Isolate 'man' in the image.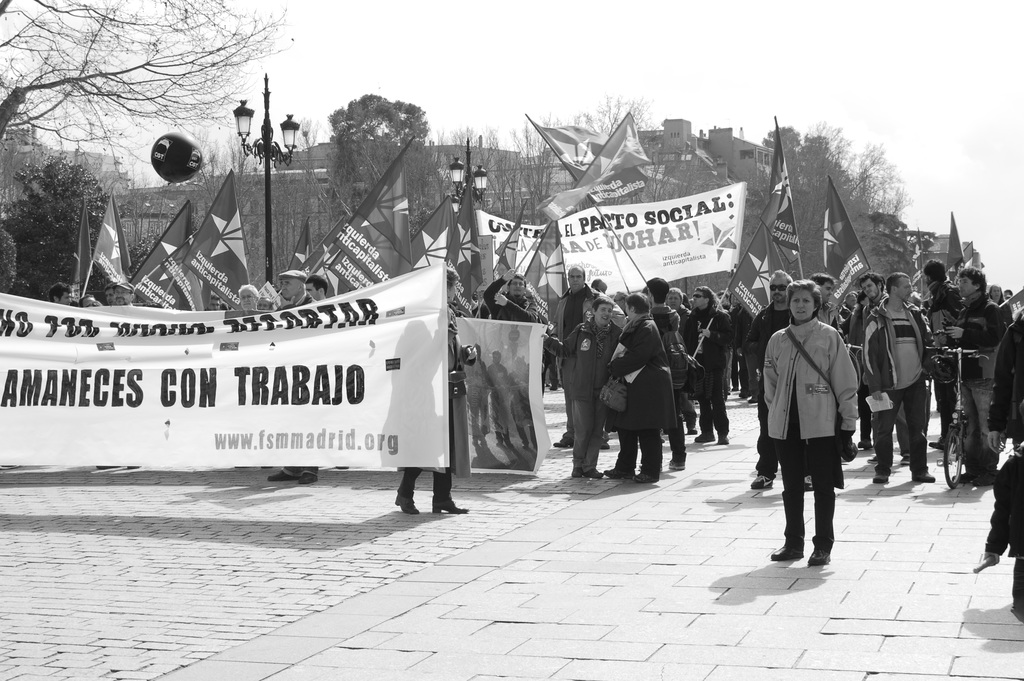
Isolated region: [x1=267, y1=268, x2=327, y2=490].
